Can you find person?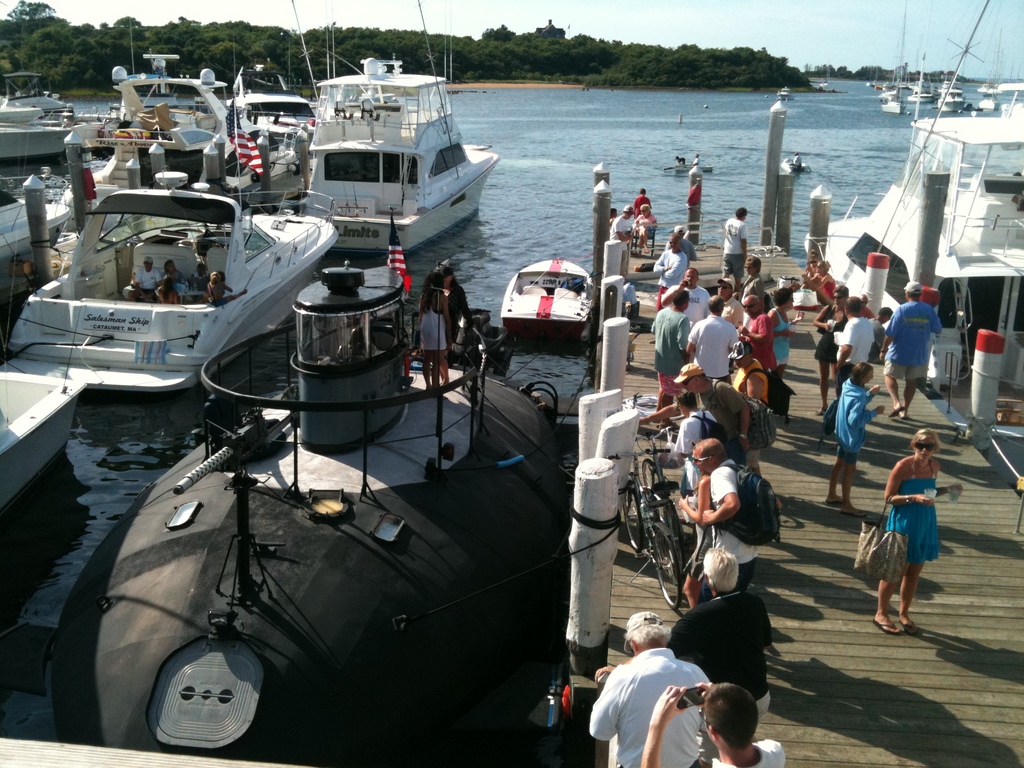
Yes, bounding box: x1=726 y1=343 x2=777 y2=403.
